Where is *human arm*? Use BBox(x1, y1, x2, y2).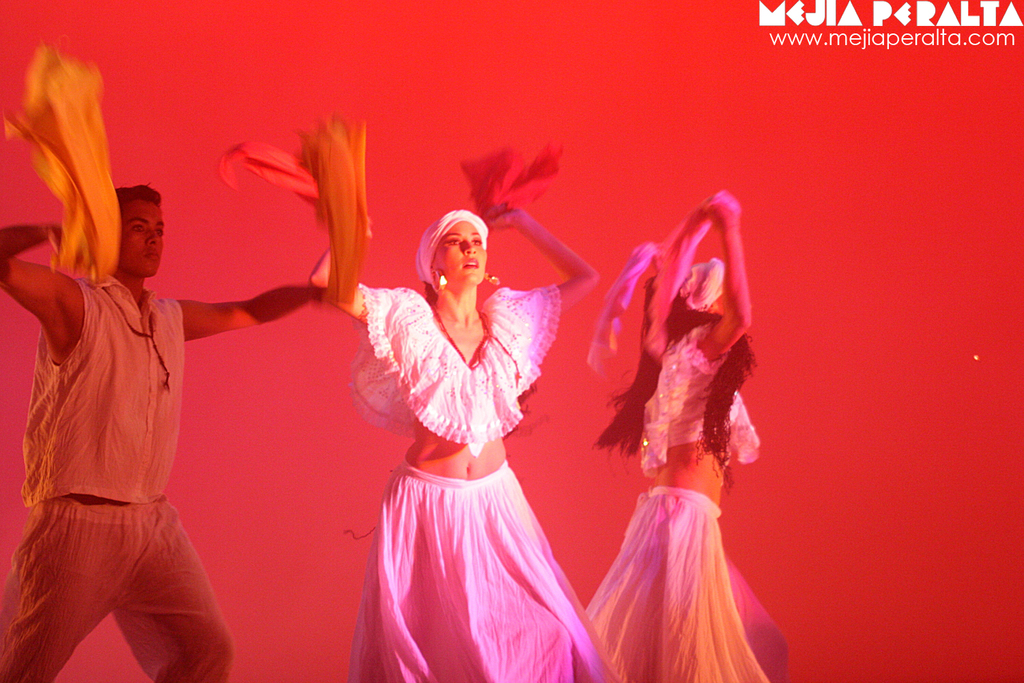
BBox(489, 186, 604, 329).
